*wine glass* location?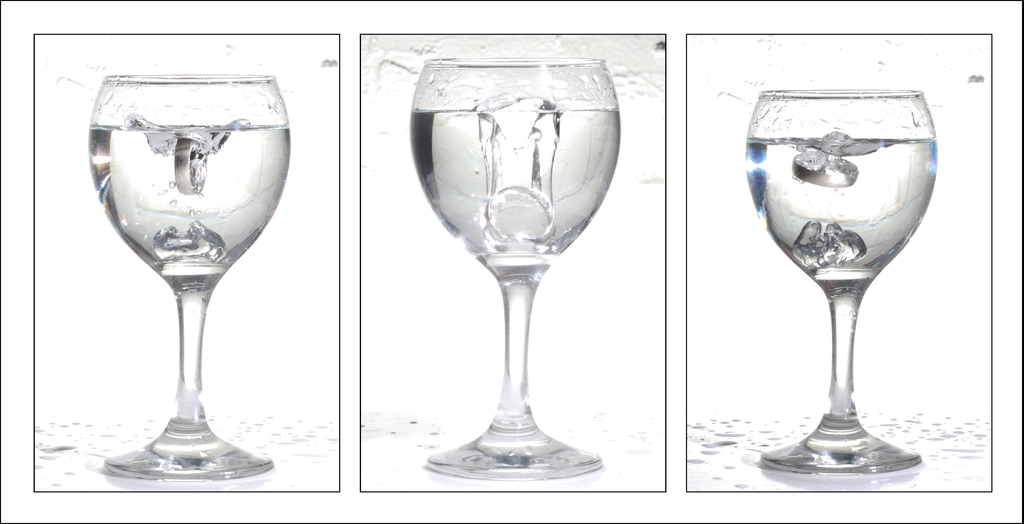
83,77,292,484
